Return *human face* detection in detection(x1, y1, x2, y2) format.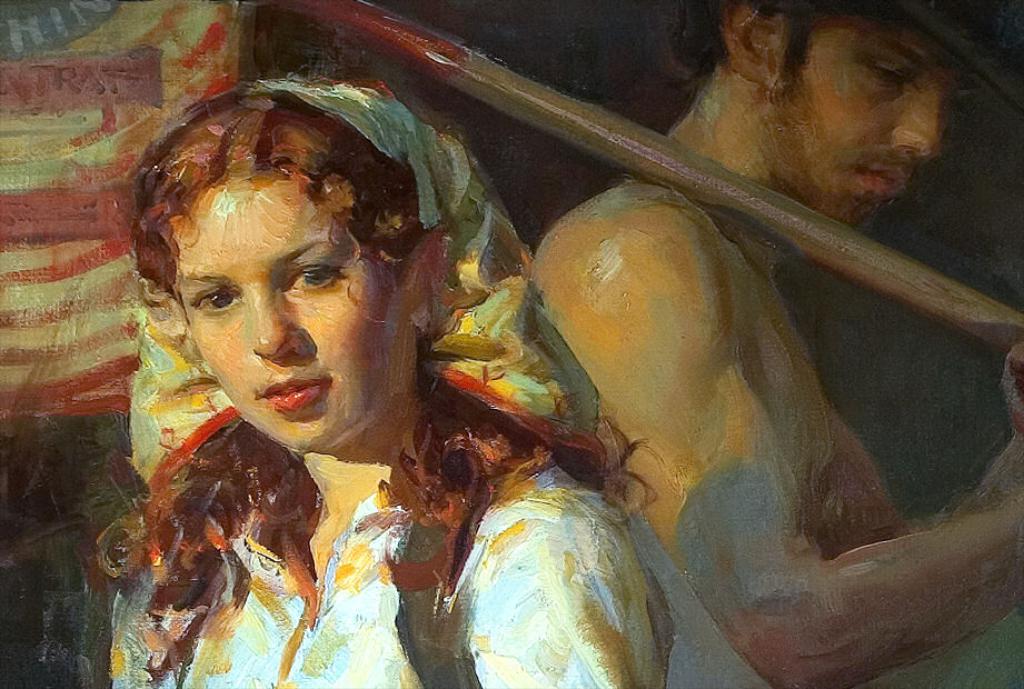
detection(773, 13, 971, 233).
